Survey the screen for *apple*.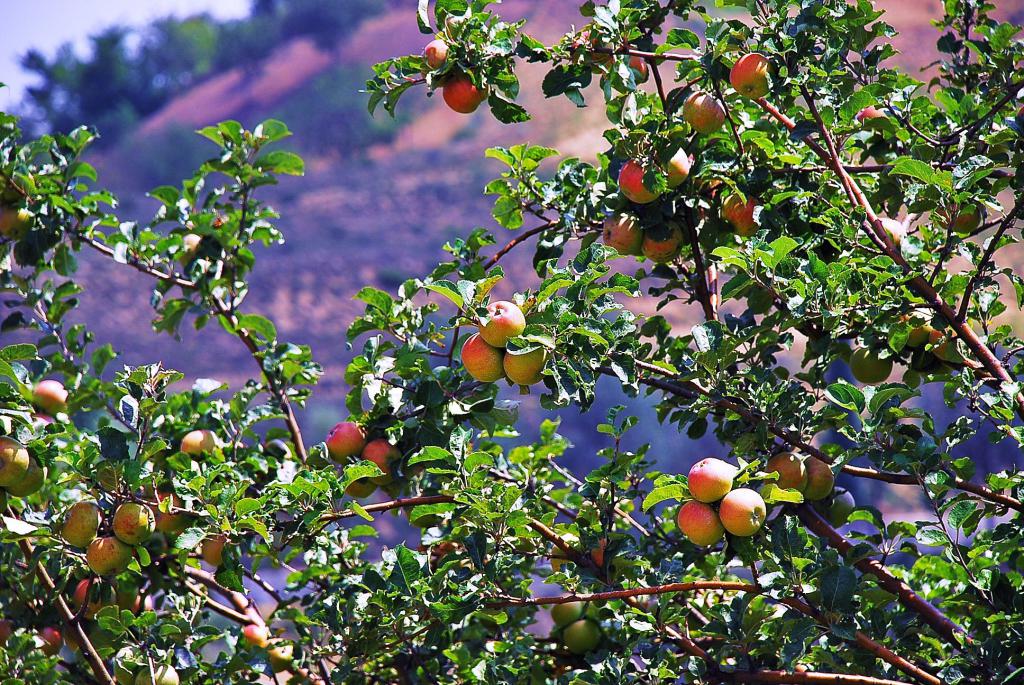
Survey found: <bbox>901, 305, 946, 347</bbox>.
